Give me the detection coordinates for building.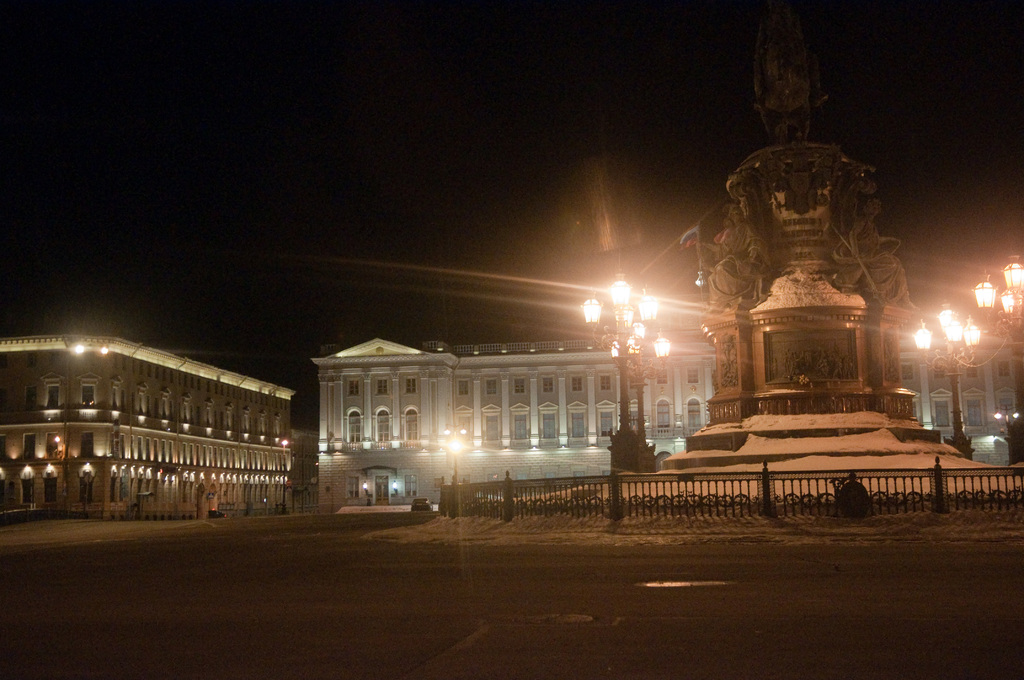
l=306, t=332, r=1023, b=515.
